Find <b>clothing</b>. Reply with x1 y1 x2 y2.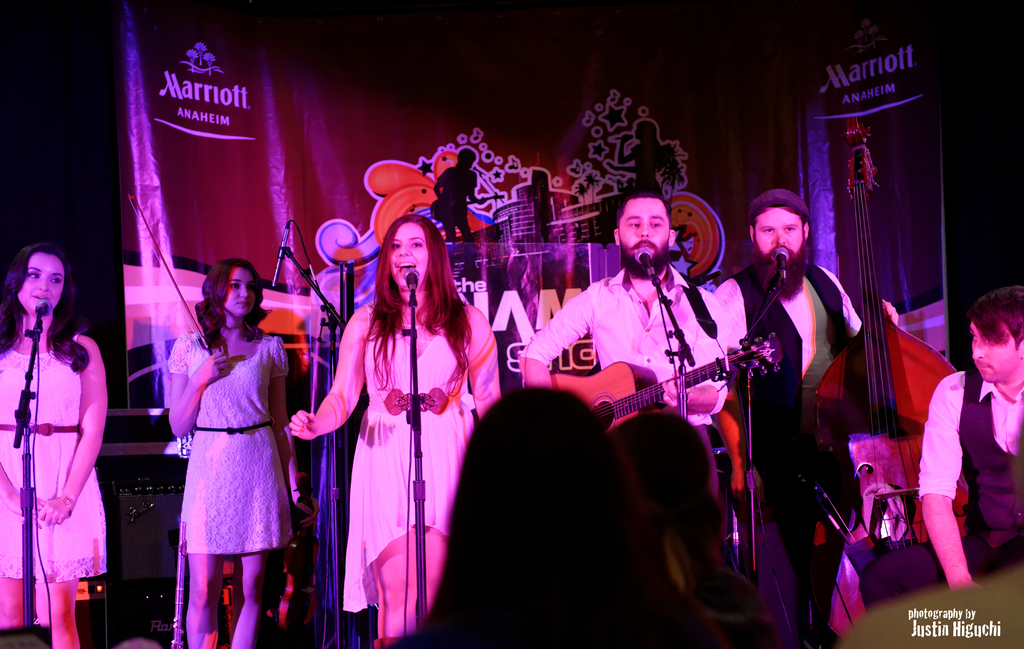
167 329 291 555.
